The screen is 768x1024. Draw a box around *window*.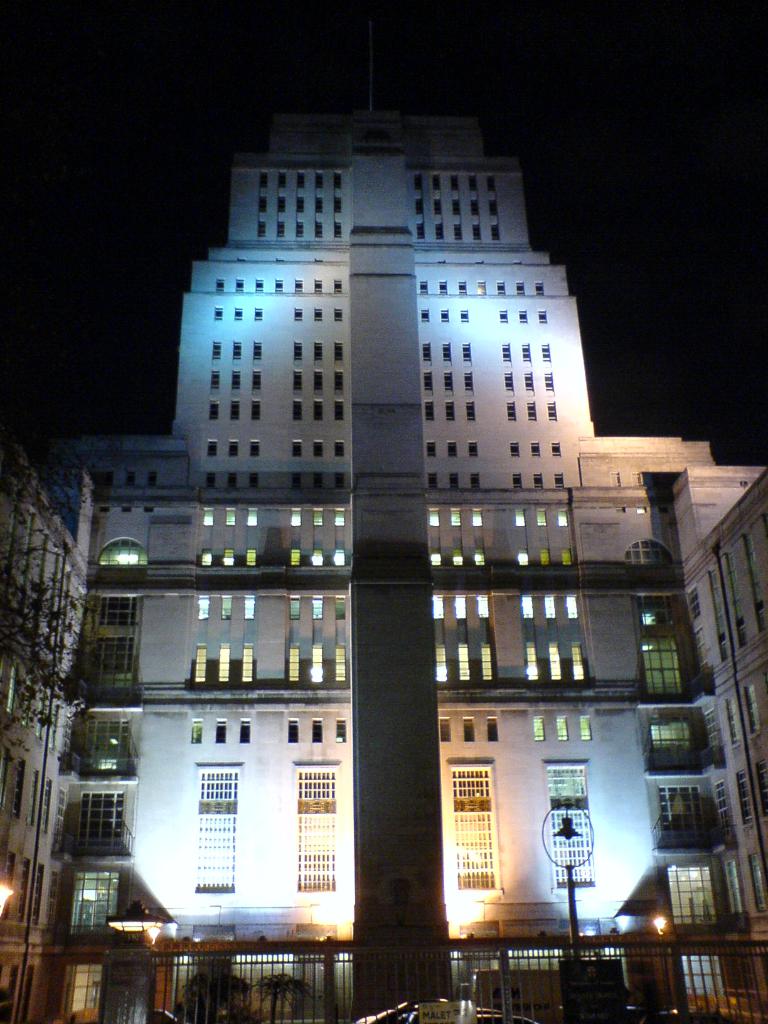
crop(332, 545, 348, 568).
